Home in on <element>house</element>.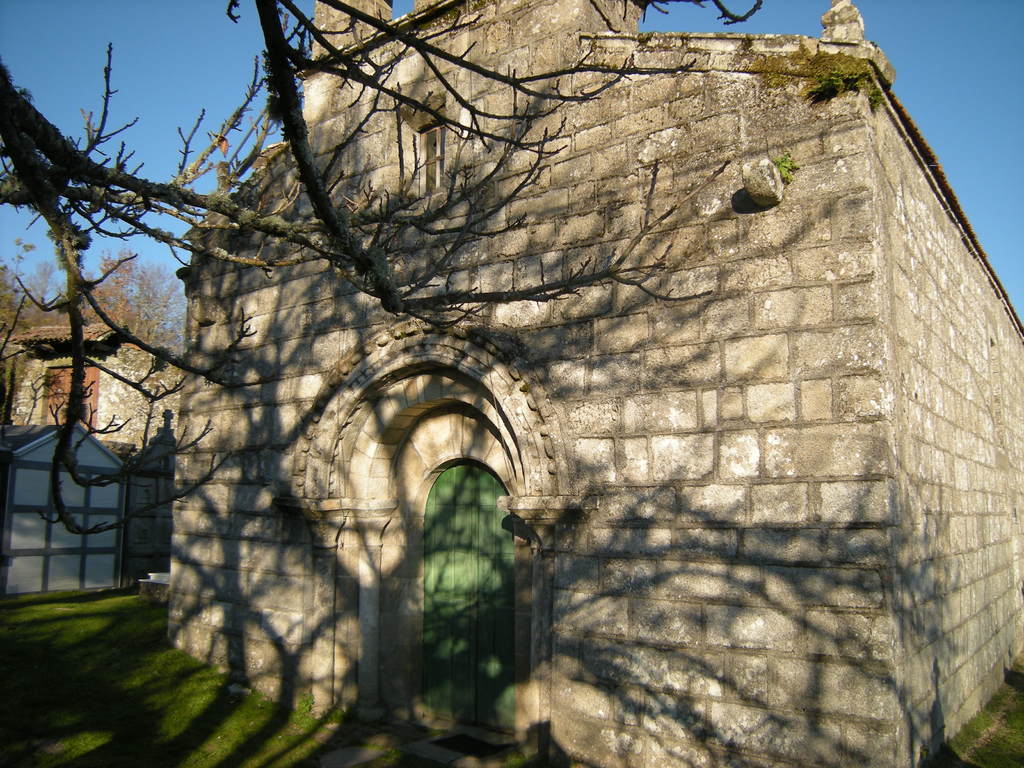
Homed in at (71, 28, 987, 733).
